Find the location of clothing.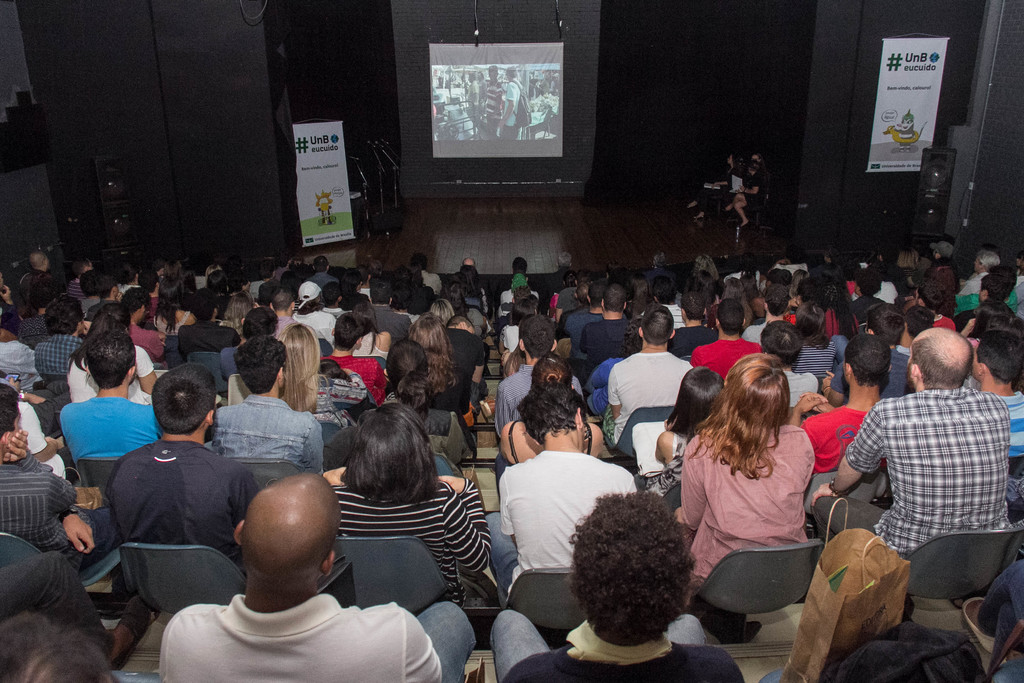
Location: l=552, t=267, r=572, b=280.
